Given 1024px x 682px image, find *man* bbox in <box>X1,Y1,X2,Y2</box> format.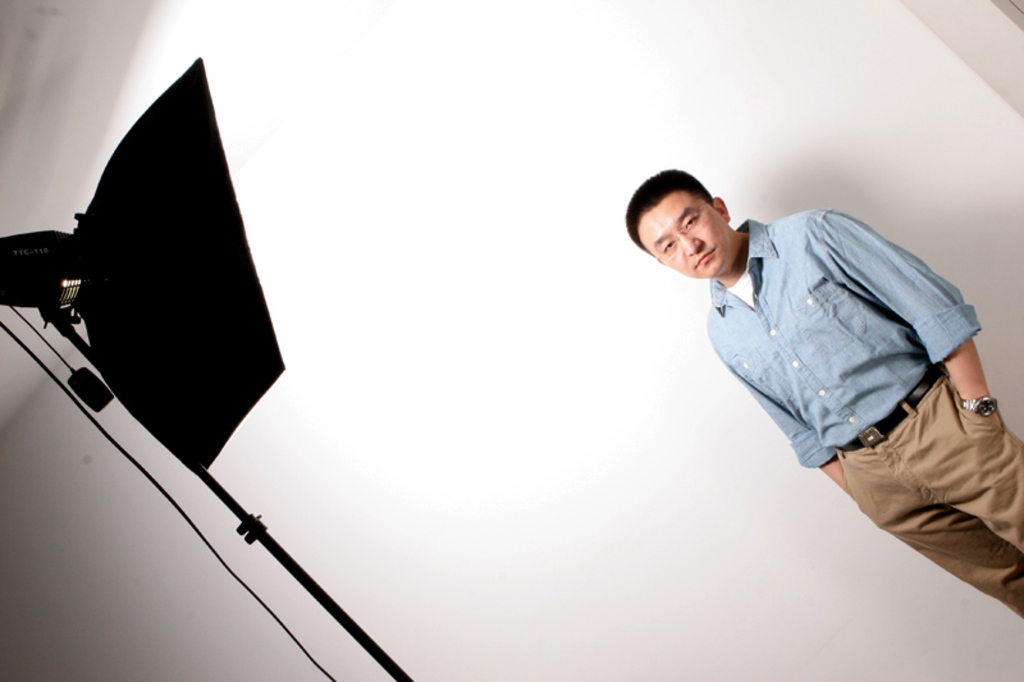
<box>612,113,1007,586</box>.
